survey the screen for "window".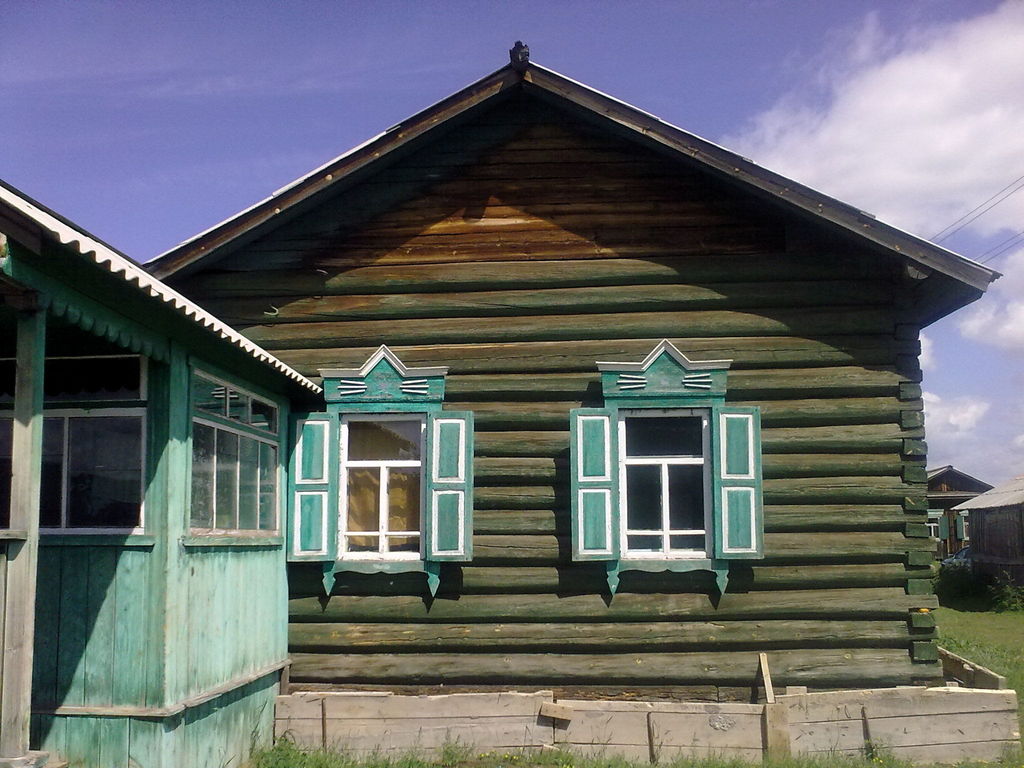
Survey found: {"x1": 181, "y1": 367, "x2": 292, "y2": 554}.
